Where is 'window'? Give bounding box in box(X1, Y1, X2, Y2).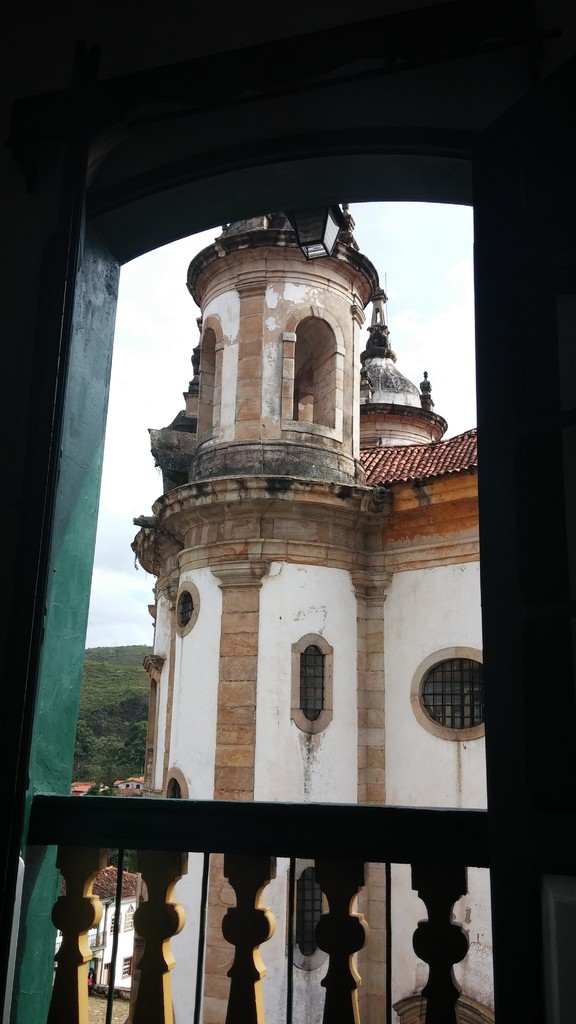
box(294, 641, 324, 724).
